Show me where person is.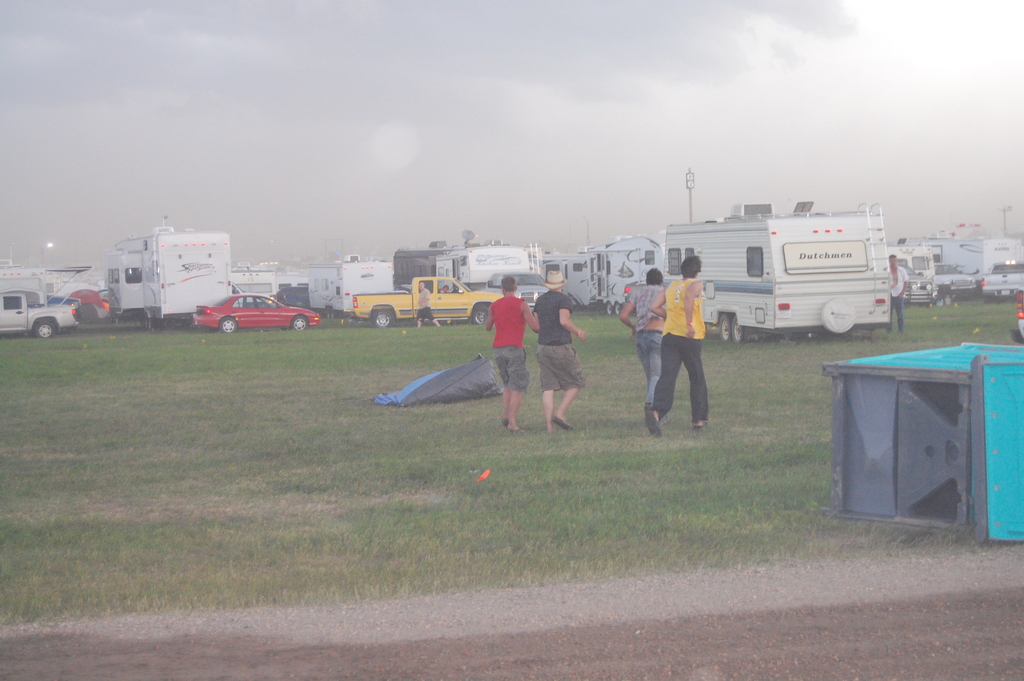
person is at [888, 246, 911, 331].
